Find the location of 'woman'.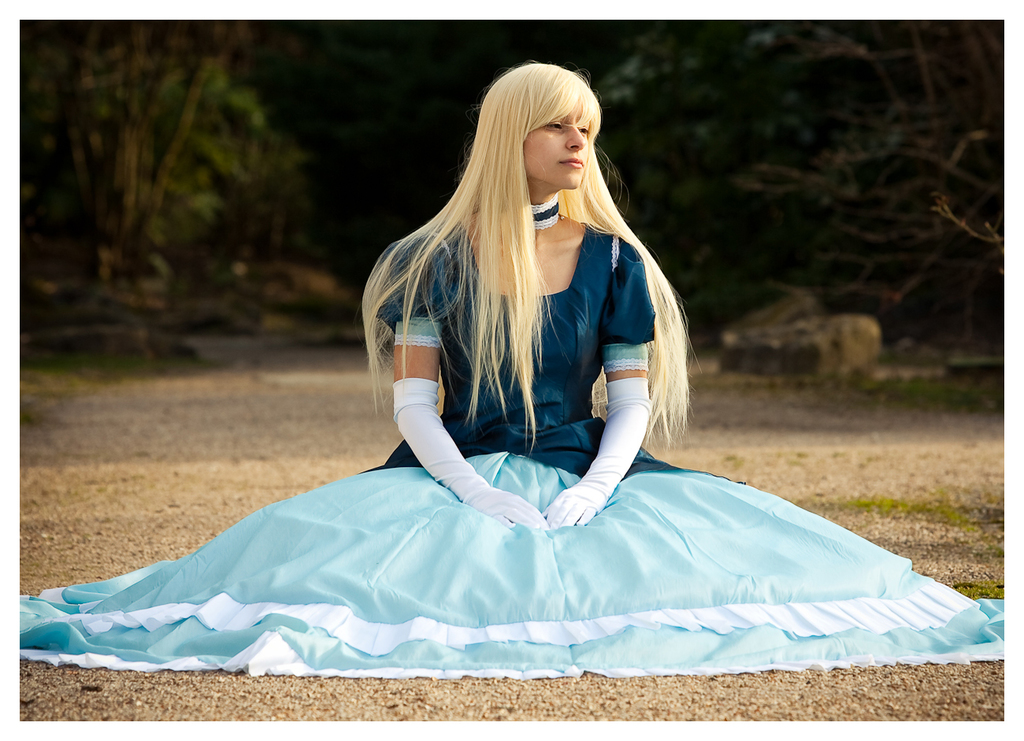
Location: <region>0, 59, 1023, 678</region>.
